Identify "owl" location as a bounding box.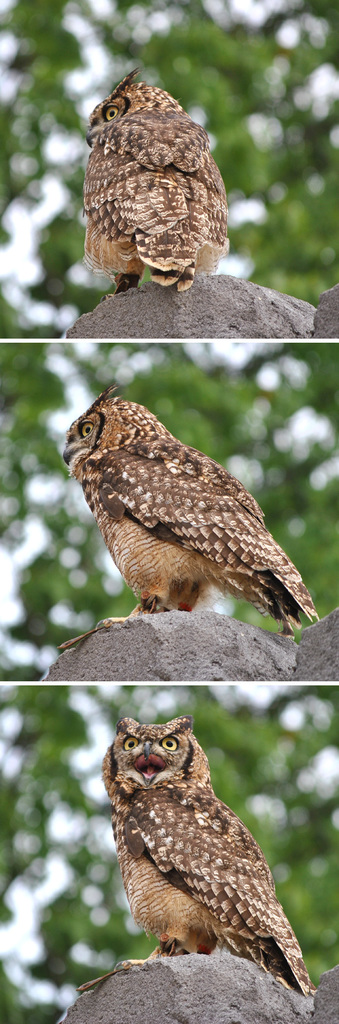
left=72, top=691, right=324, bottom=1009.
